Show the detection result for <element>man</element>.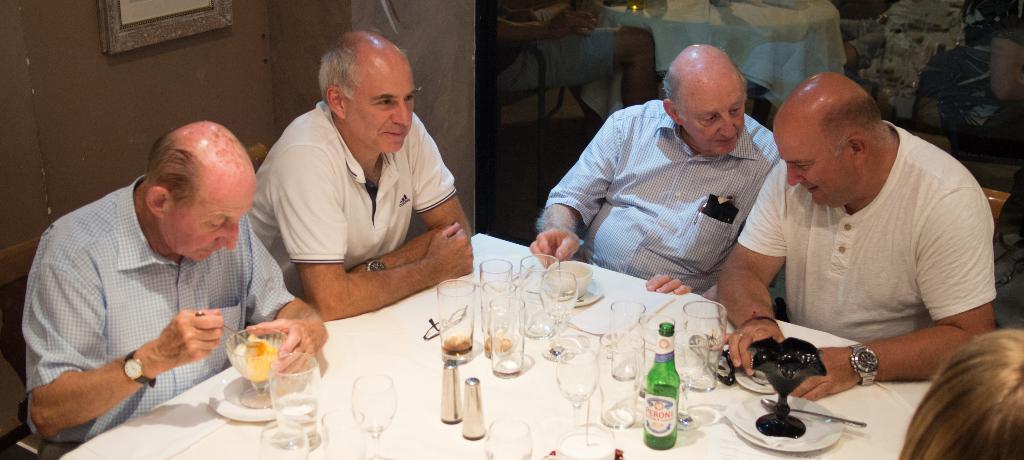
532:42:779:296.
